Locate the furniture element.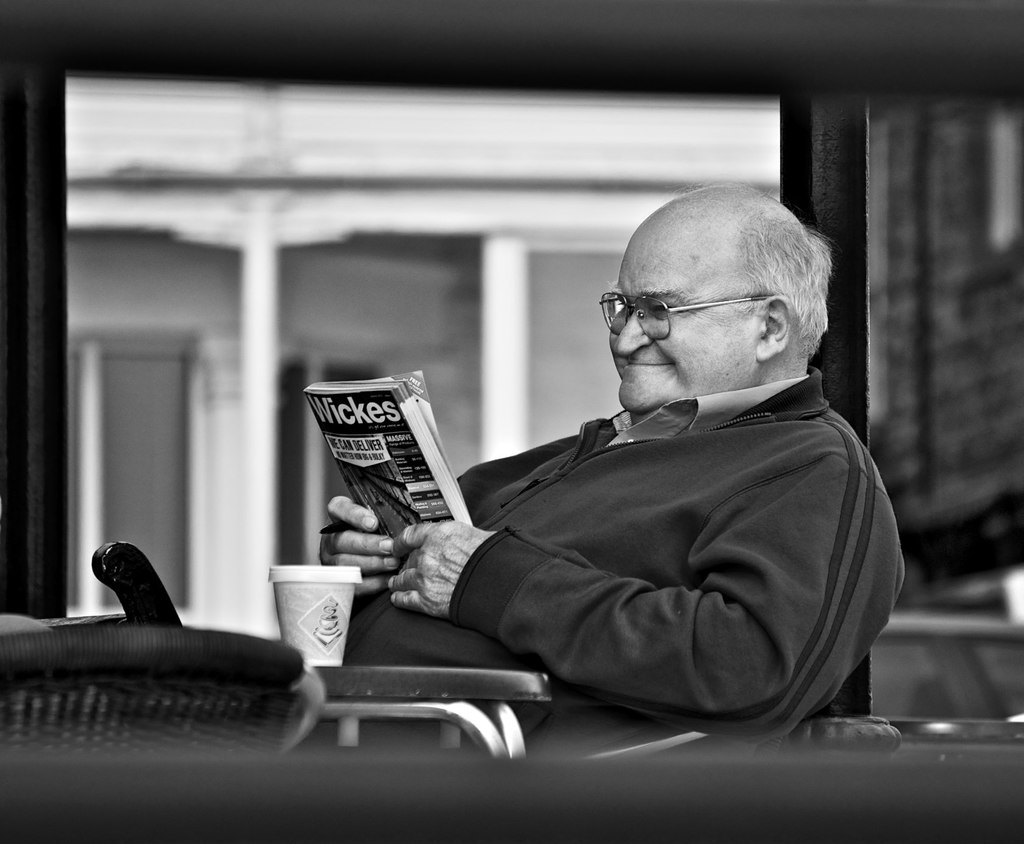
Element bbox: (588, 717, 904, 757).
